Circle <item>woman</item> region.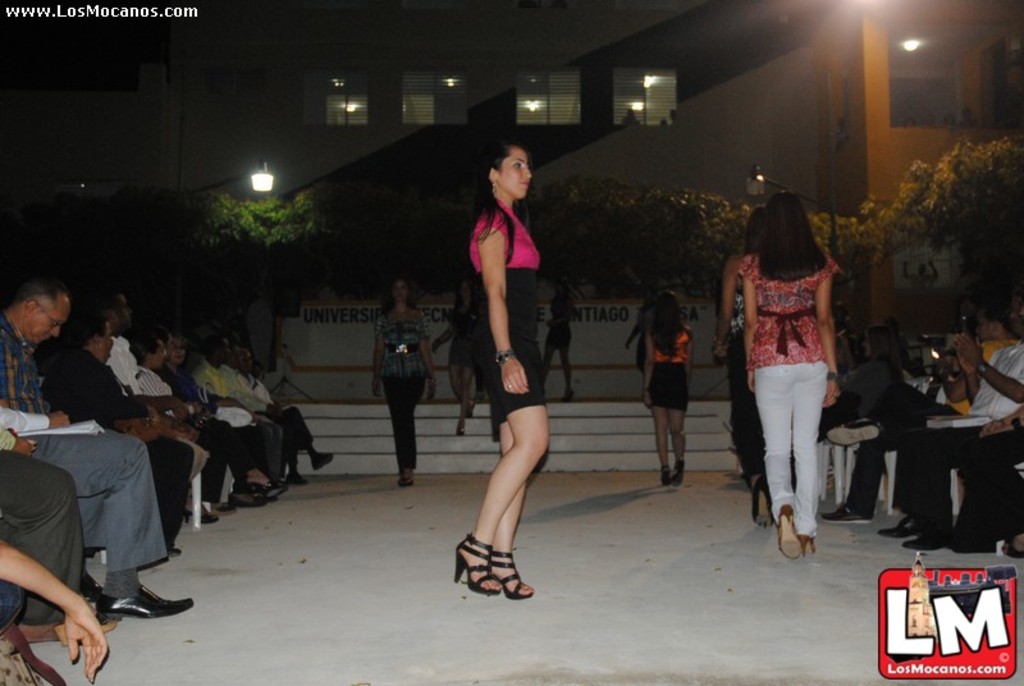
Region: 163,335,242,506.
